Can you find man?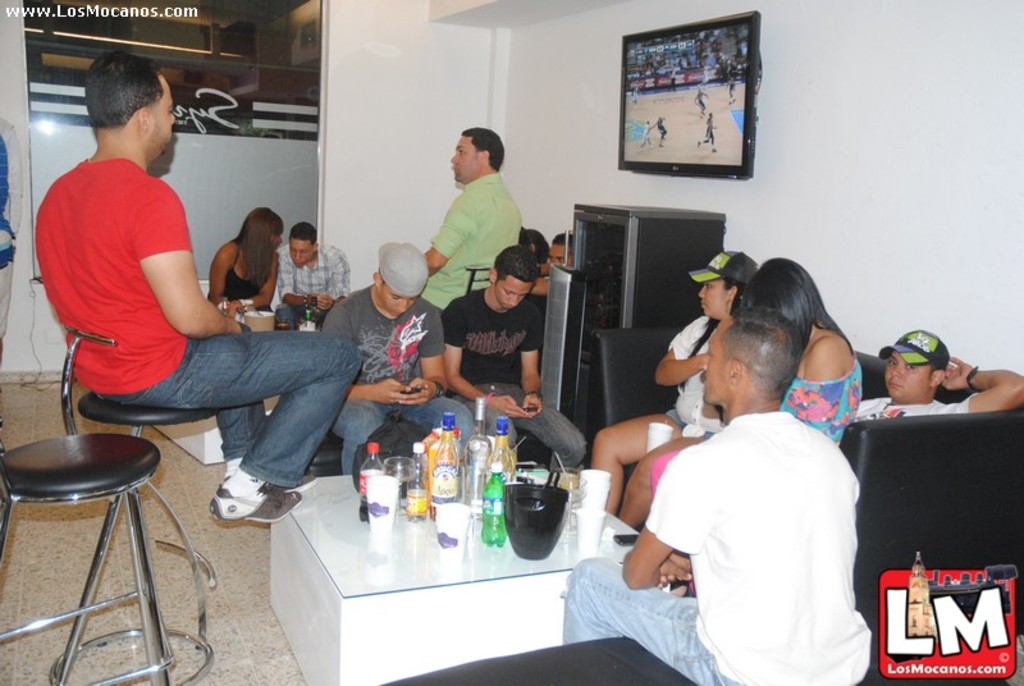
Yes, bounding box: (278, 219, 353, 331).
